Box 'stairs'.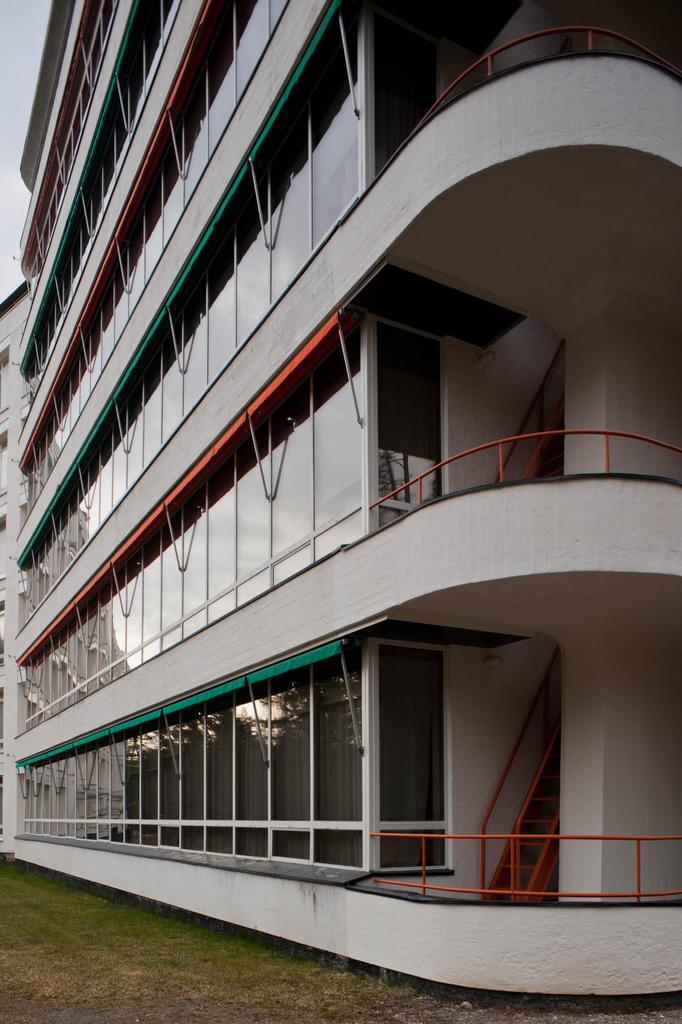
bbox=[492, 756, 564, 903].
